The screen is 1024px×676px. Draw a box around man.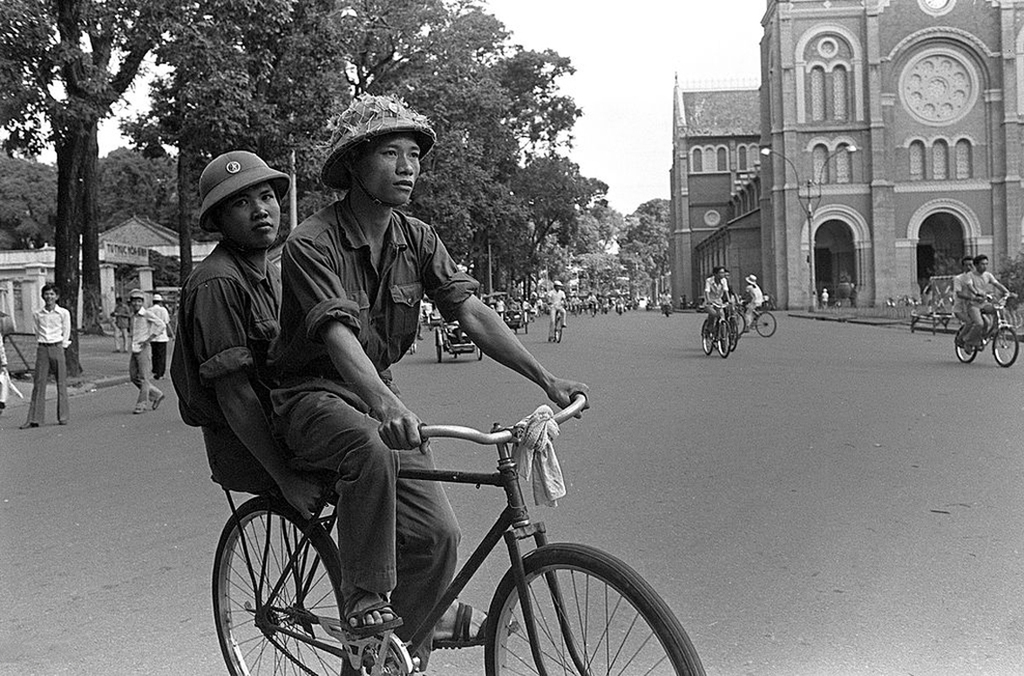
{"left": 170, "top": 150, "right": 521, "bottom": 651}.
